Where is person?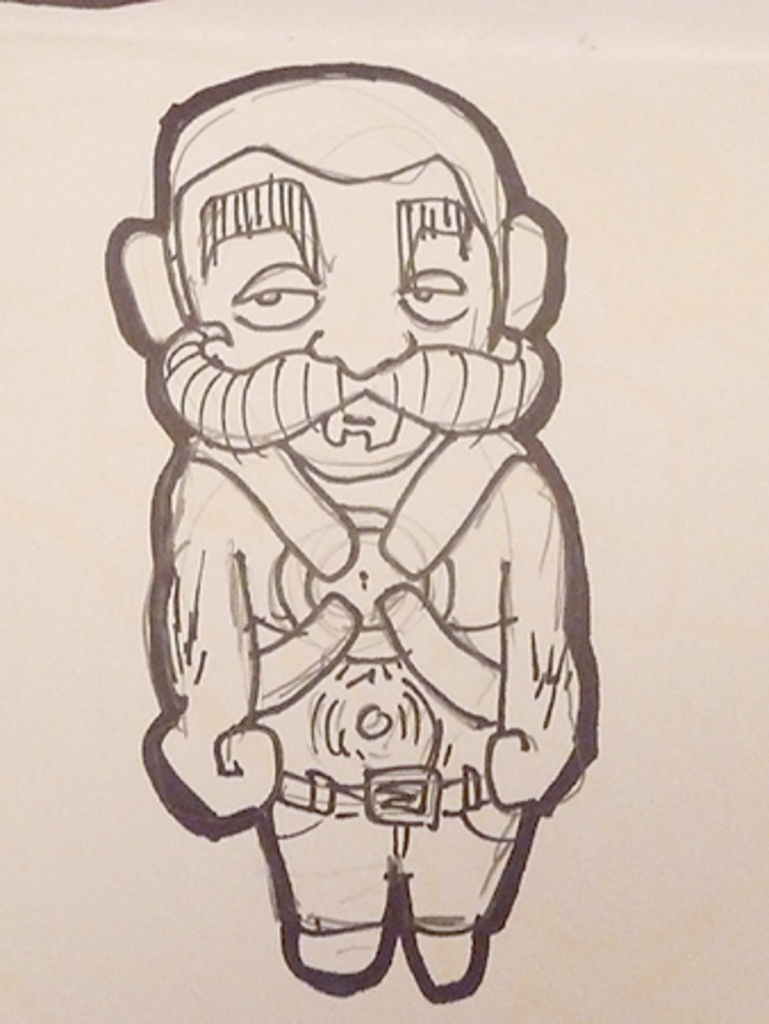
region(84, 109, 653, 1010).
